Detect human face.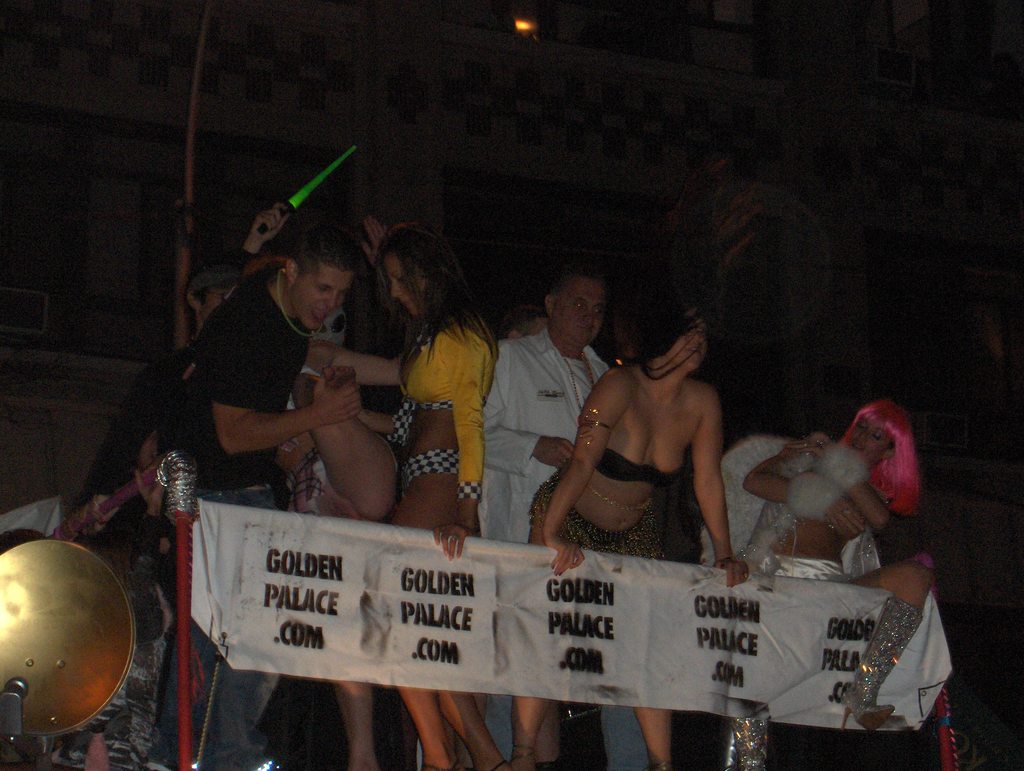
Detected at crop(845, 413, 890, 465).
